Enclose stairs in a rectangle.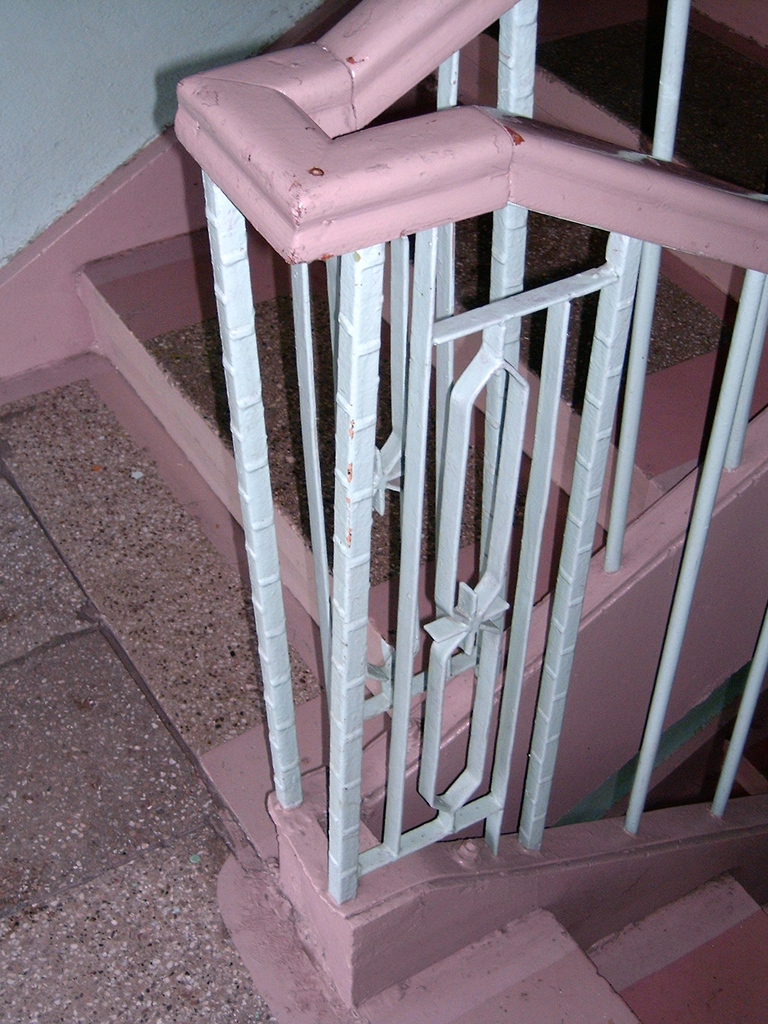
[x1=348, y1=870, x2=767, y2=1023].
